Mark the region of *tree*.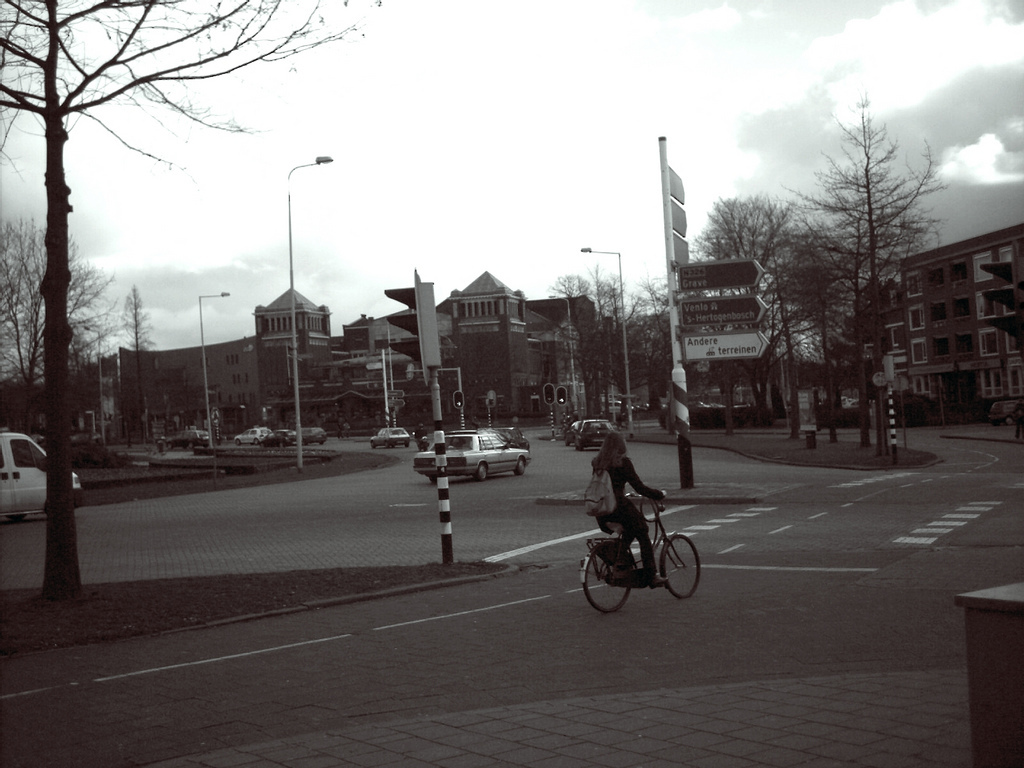
Region: [left=0, top=0, right=385, bottom=604].
